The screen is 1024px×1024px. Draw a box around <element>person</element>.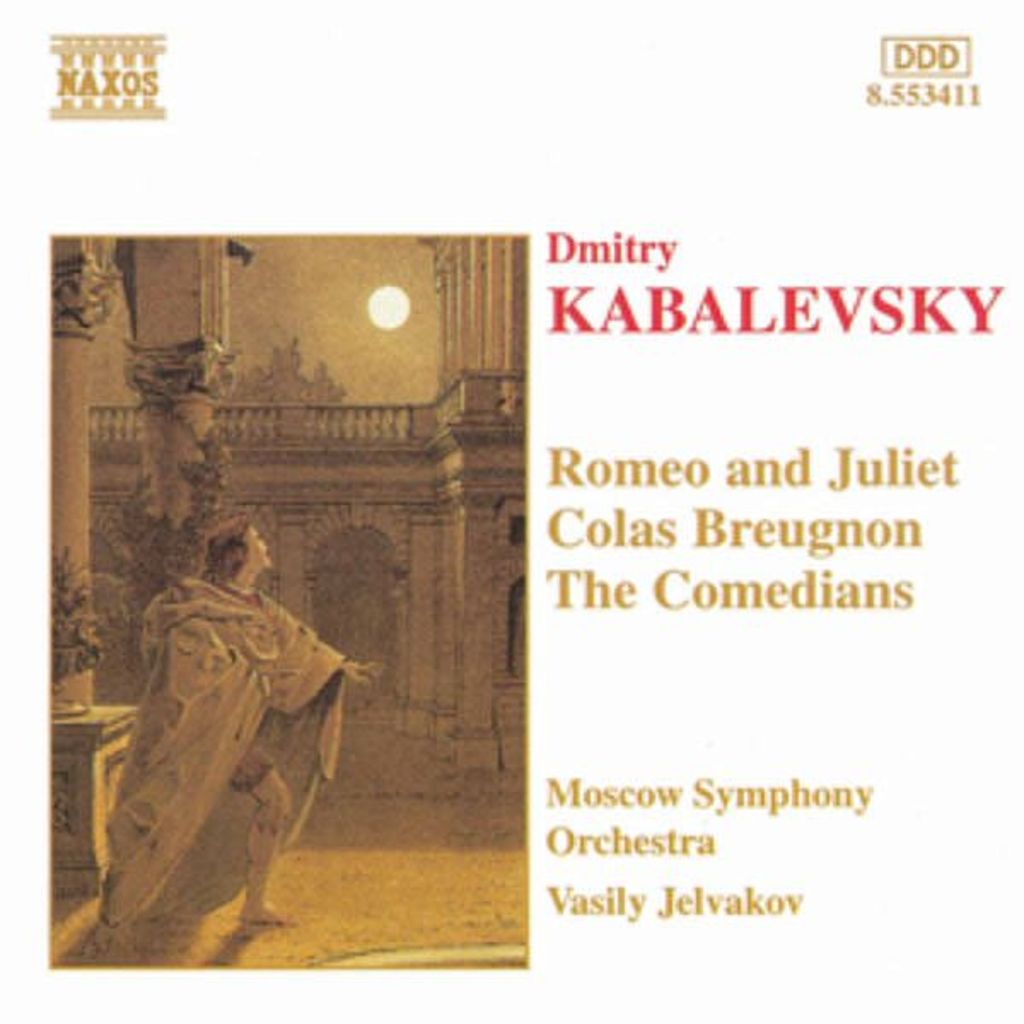
<box>90,517,381,922</box>.
